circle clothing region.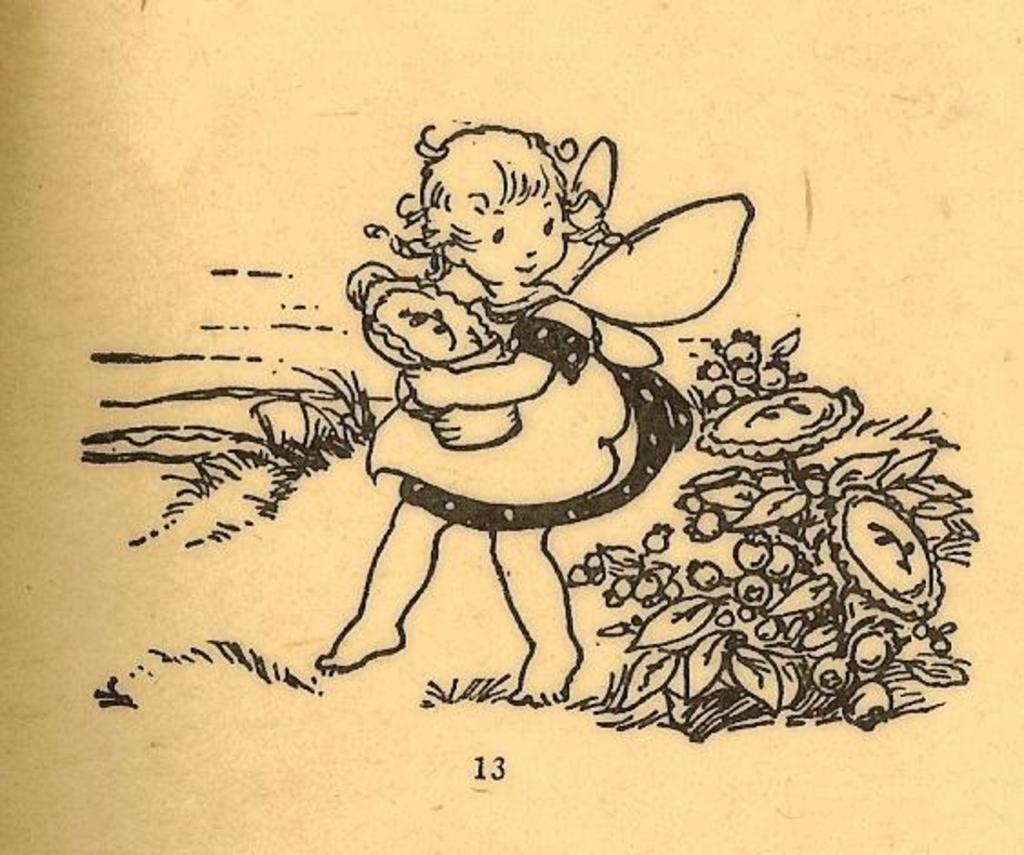
Region: locate(367, 264, 715, 564).
